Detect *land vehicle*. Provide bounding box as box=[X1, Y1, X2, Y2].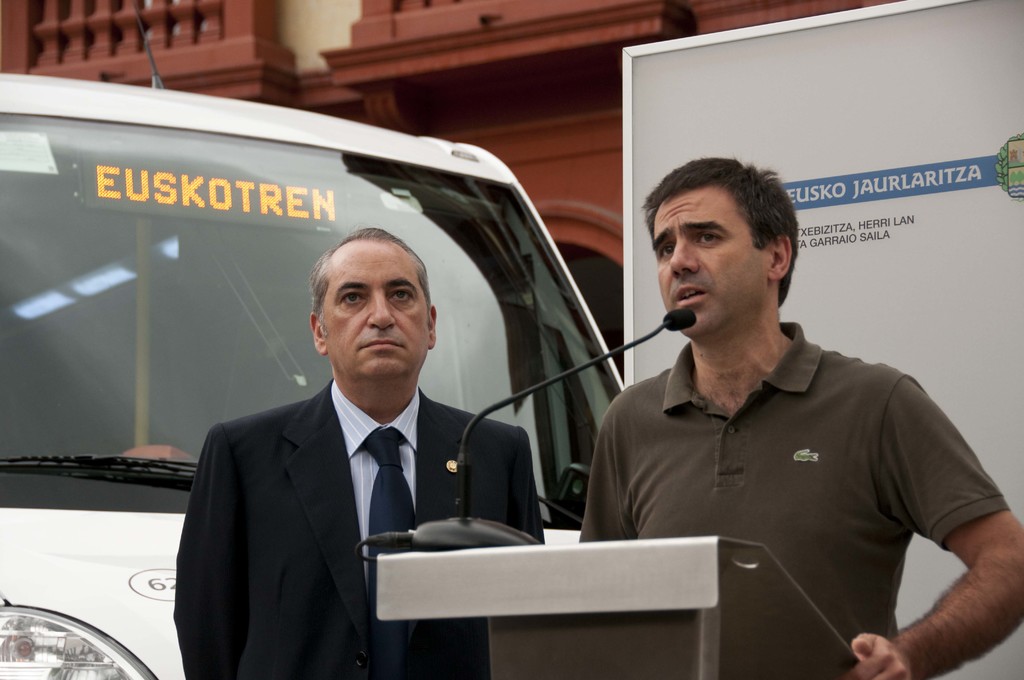
box=[0, 0, 627, 679].
